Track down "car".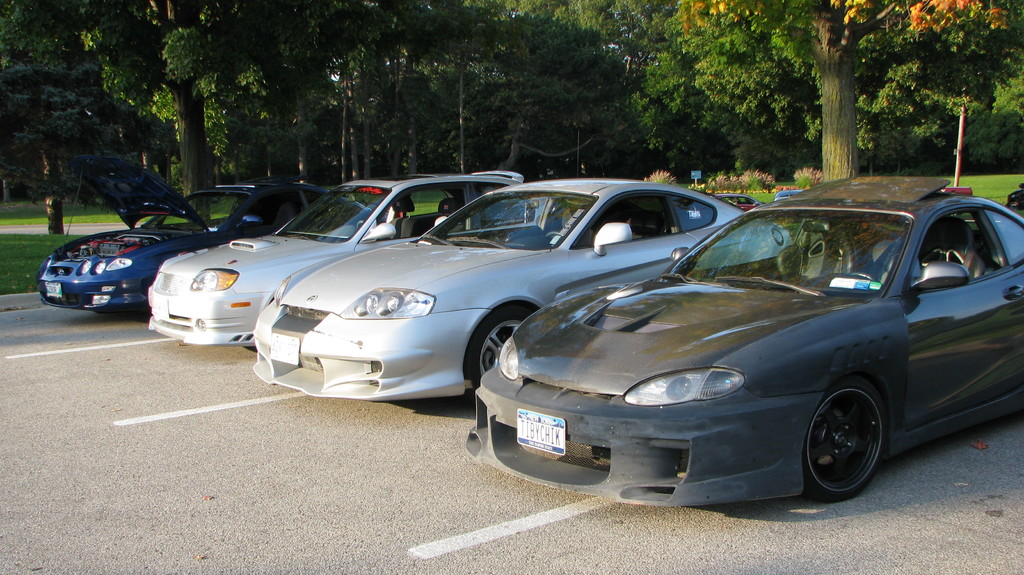
Tracked to (147,174,551,350).
